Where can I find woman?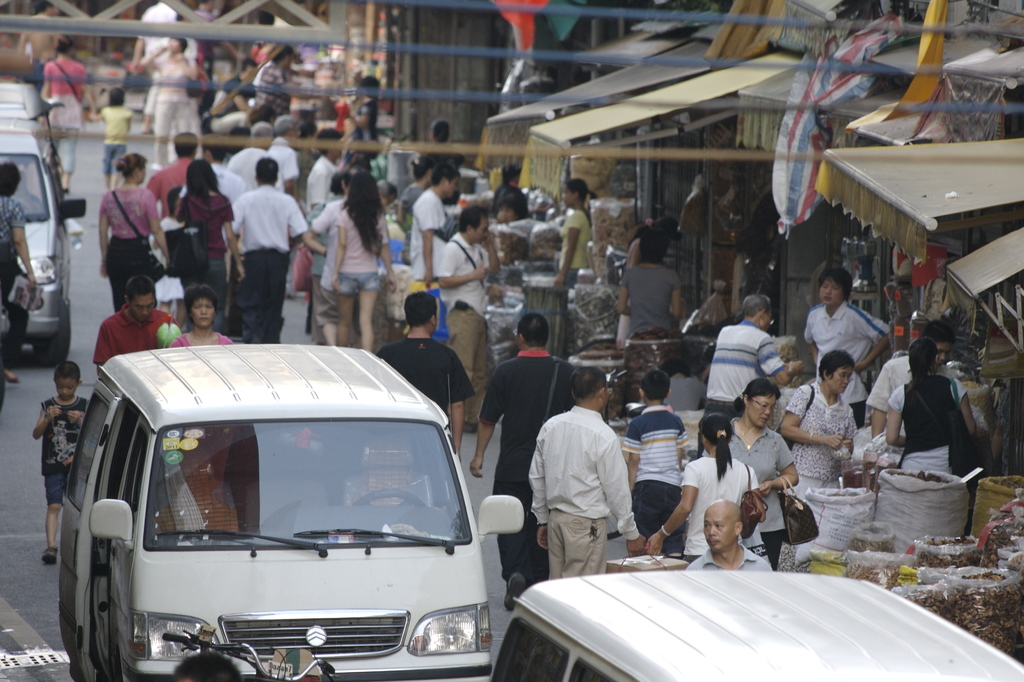
You can find it at (621, 231, 692, 349).
